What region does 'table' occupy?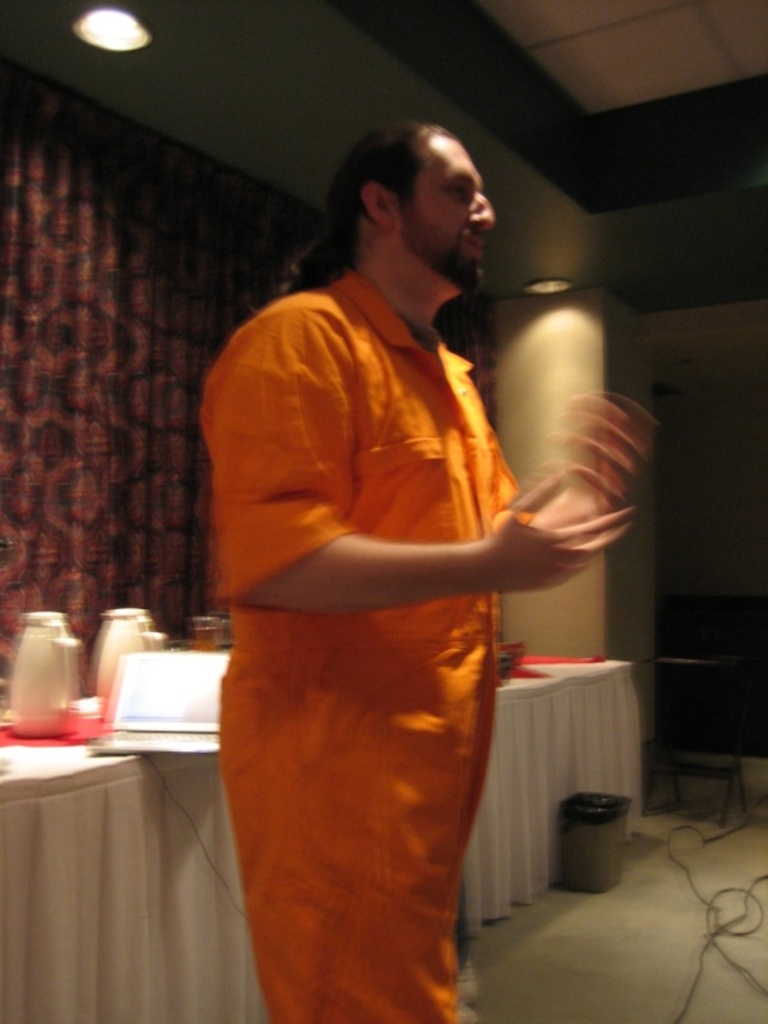
0 632 639 1021.
